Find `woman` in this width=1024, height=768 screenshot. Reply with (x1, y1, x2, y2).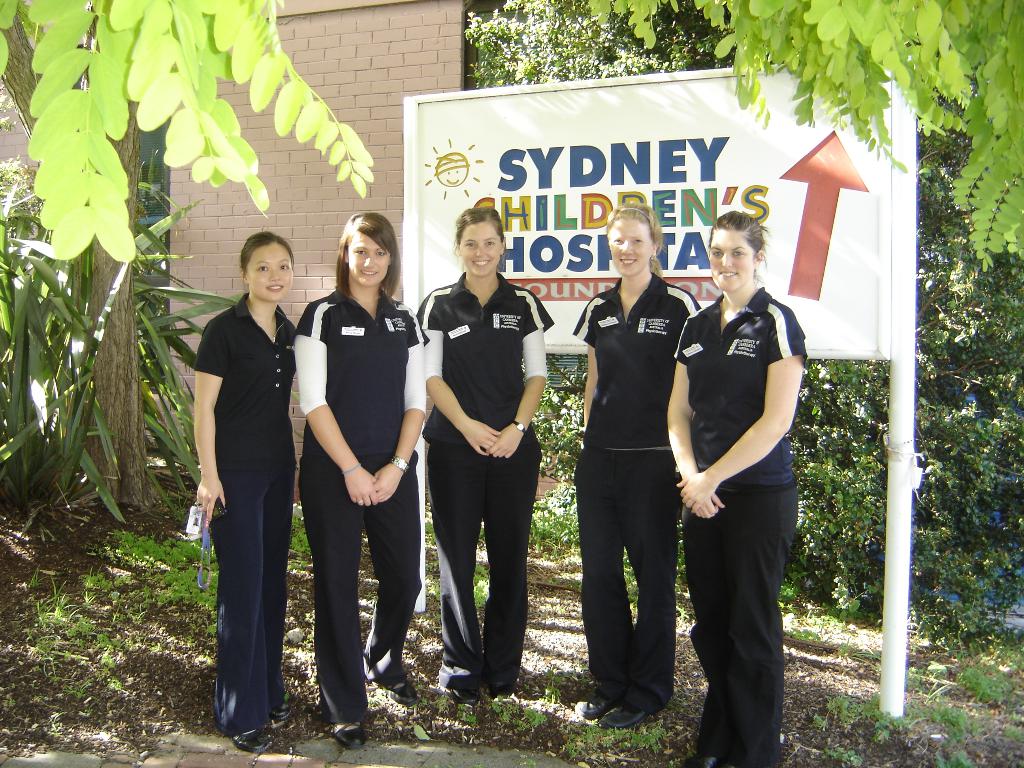
(573, 207, 705, 726).
